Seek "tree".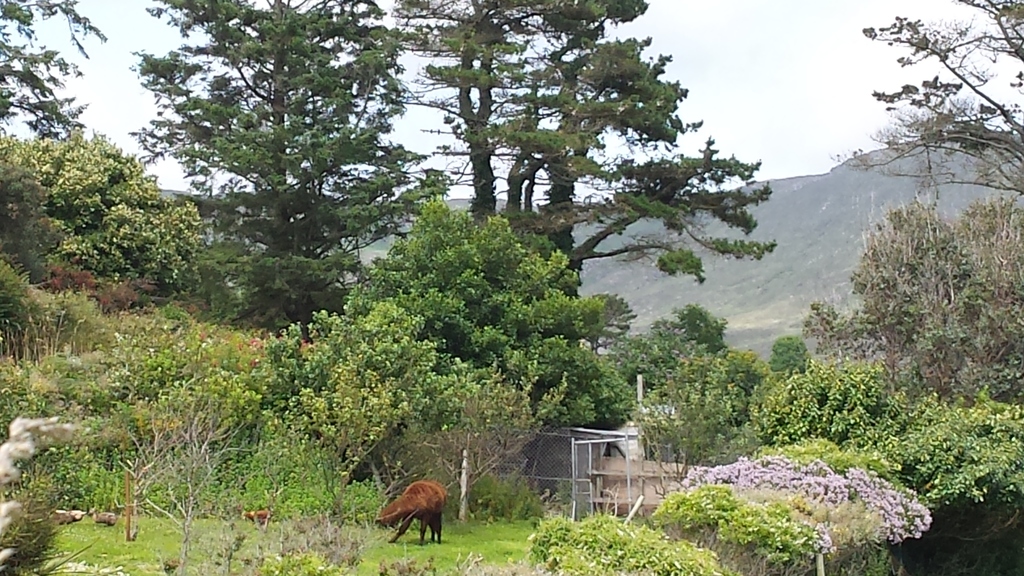
[372,0,641,244].
